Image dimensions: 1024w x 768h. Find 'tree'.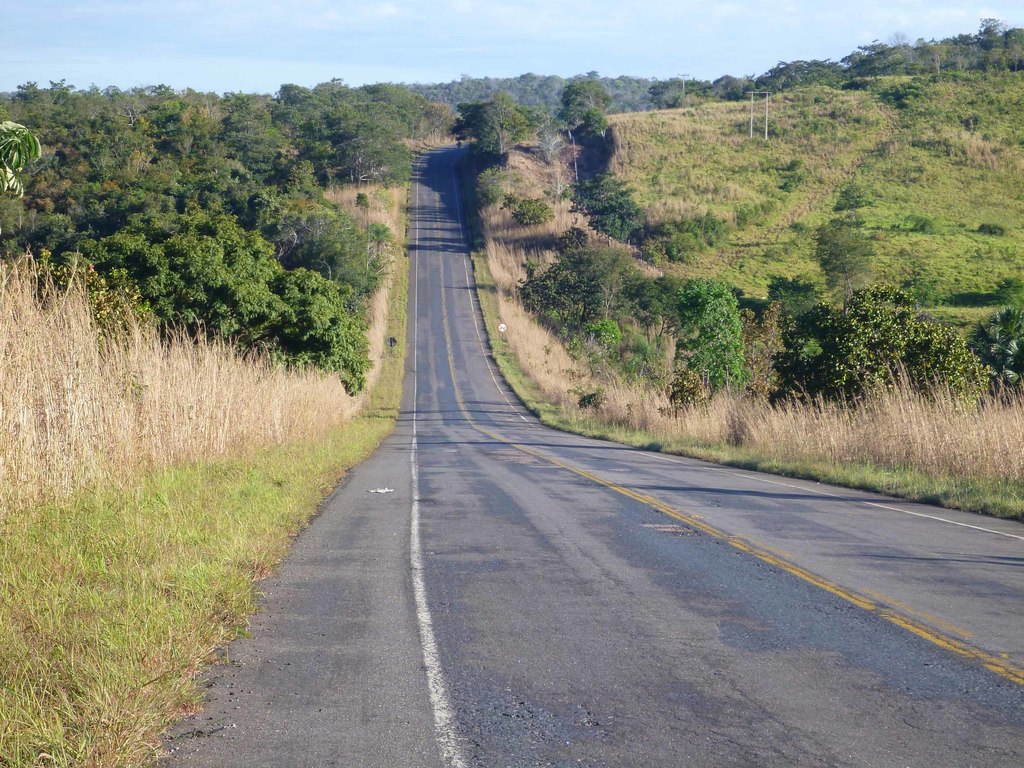
(40, 74, 89, 203).
